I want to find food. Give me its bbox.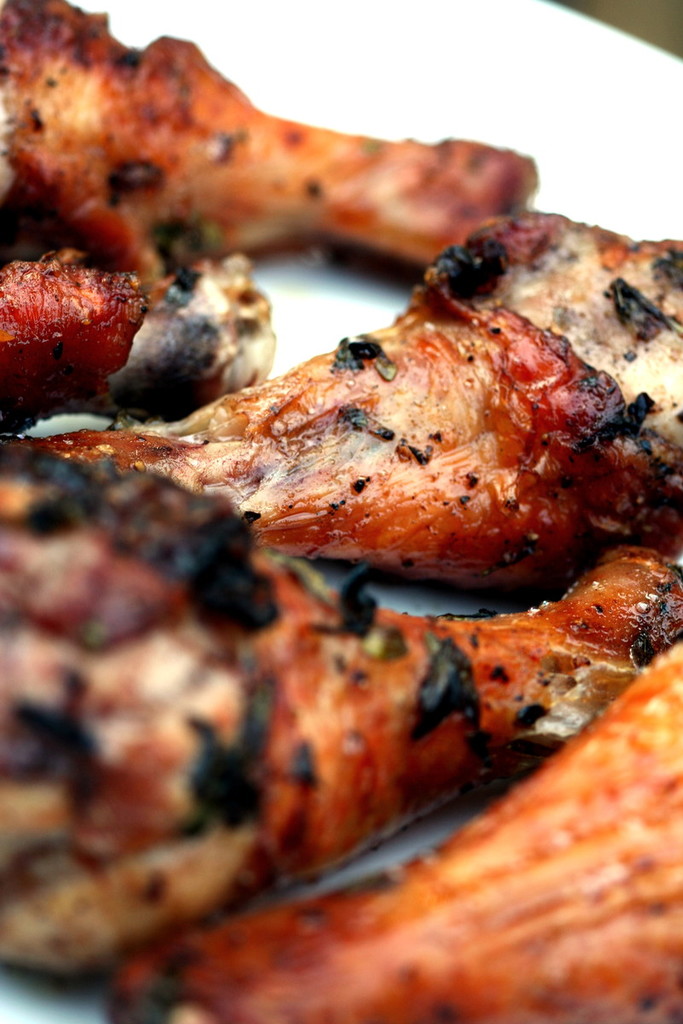
<bbox>292, 555, 680, 766</bbox>.
